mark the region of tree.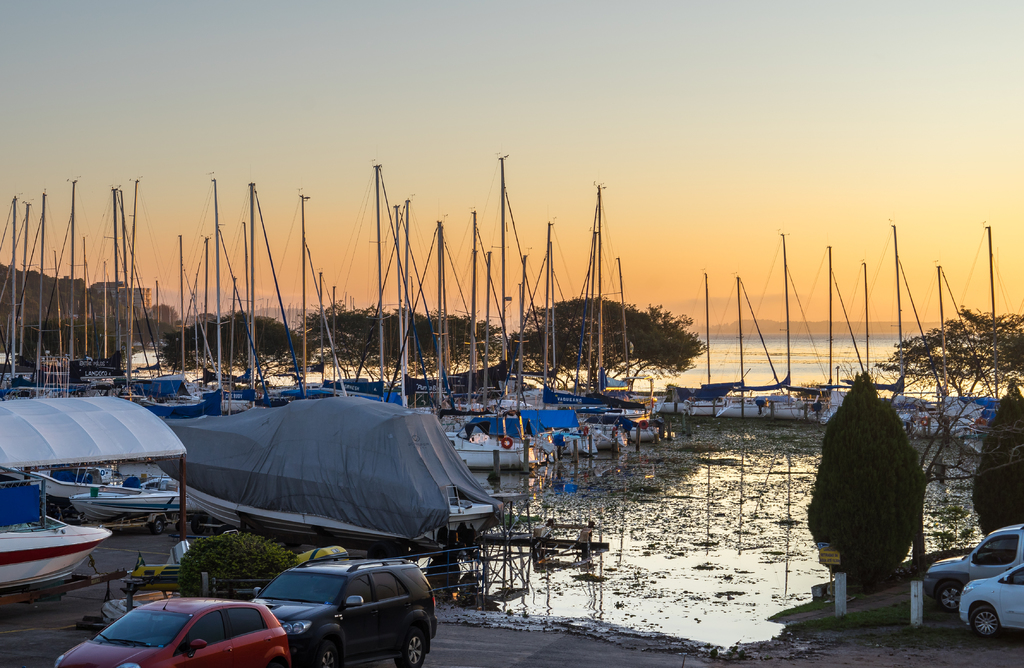
Region: 970/384/1023/544.
